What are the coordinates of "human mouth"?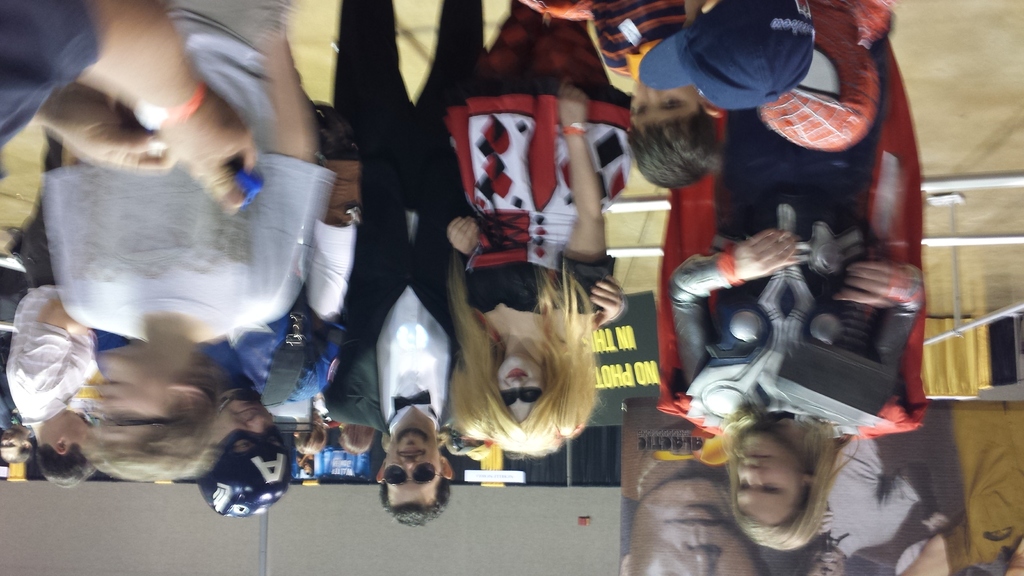
region(240, 403, 257, 415).
